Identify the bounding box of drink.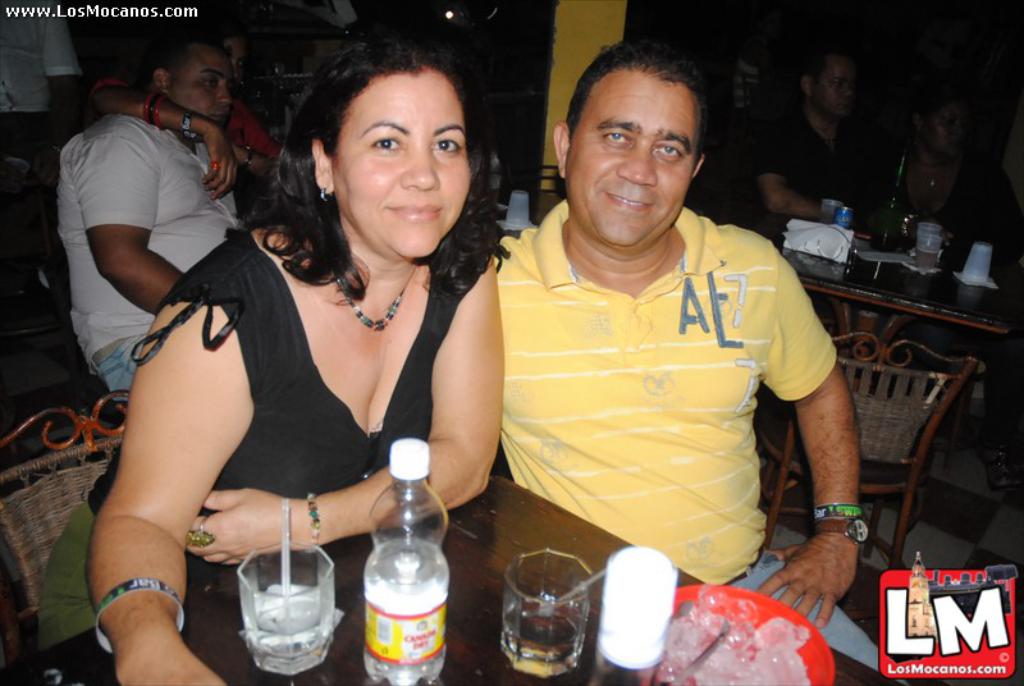
{"left": 216, "top": 550, "right": 339, "bottom": 674}.
